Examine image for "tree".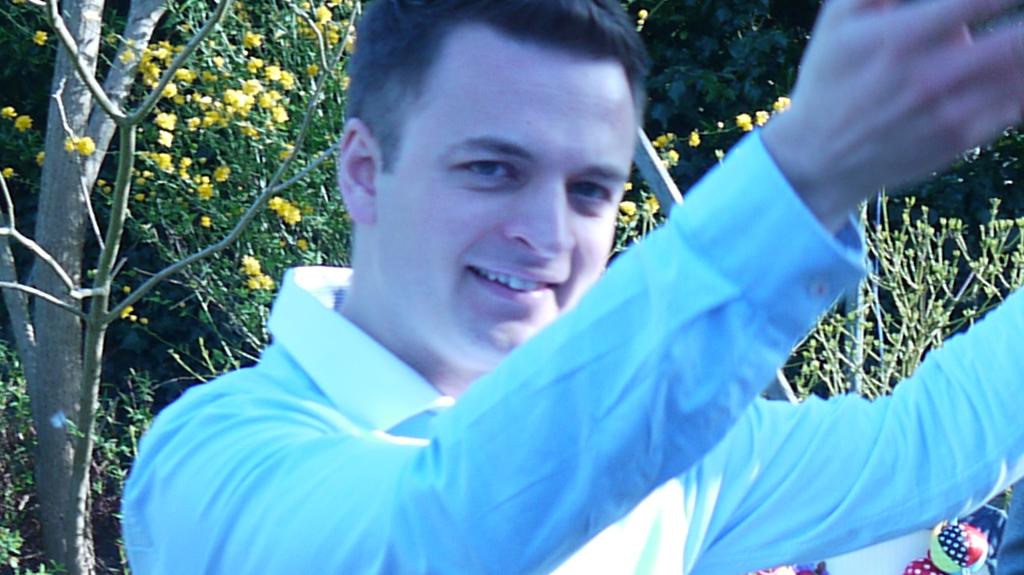
Examination result: pyautogui.locateOnScreen(605, 0, 1023, 402).
